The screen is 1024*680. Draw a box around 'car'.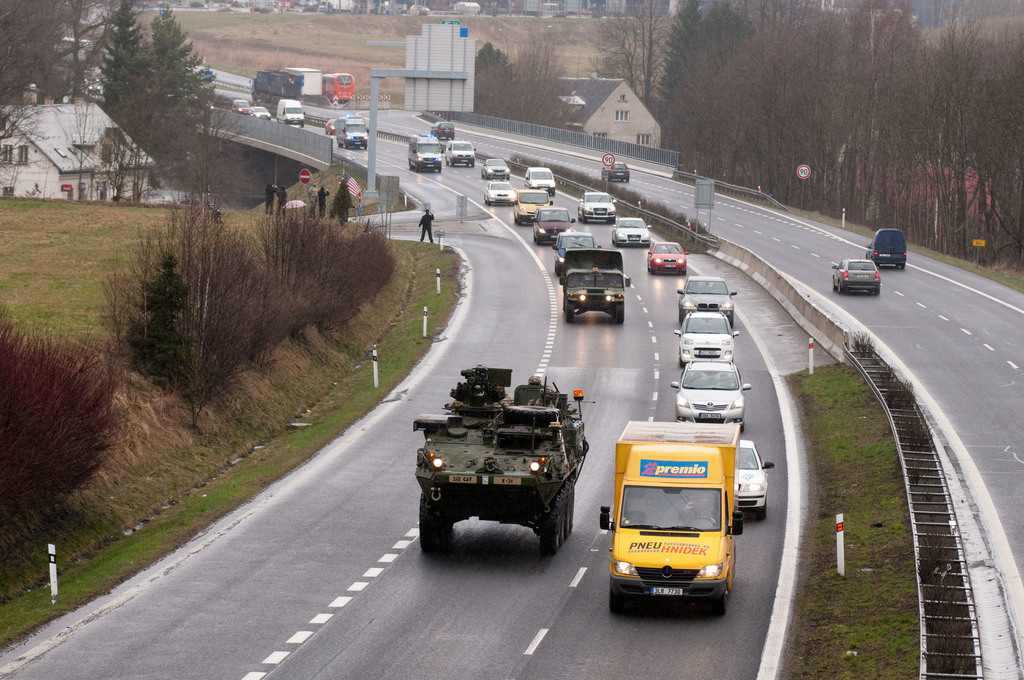
[x1=484, y1=182, x2=516, y2=210].
